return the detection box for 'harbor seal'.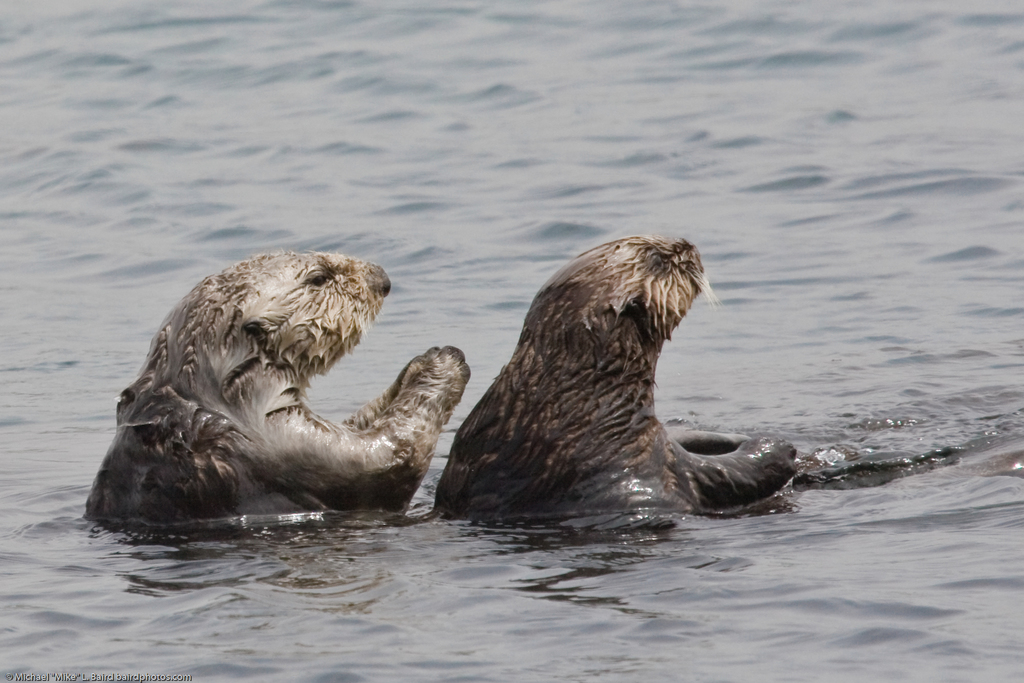
[x1=89, y1=246, x2=467, y2=535].
